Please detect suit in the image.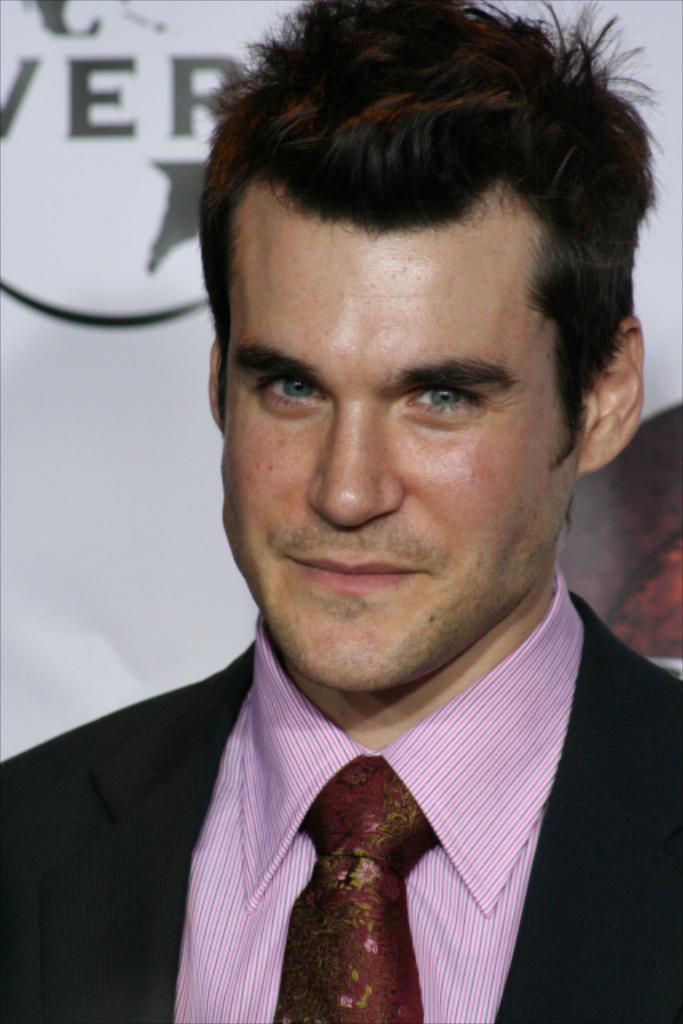
(x1=3, y1=578, x2=681, y2=1022).
